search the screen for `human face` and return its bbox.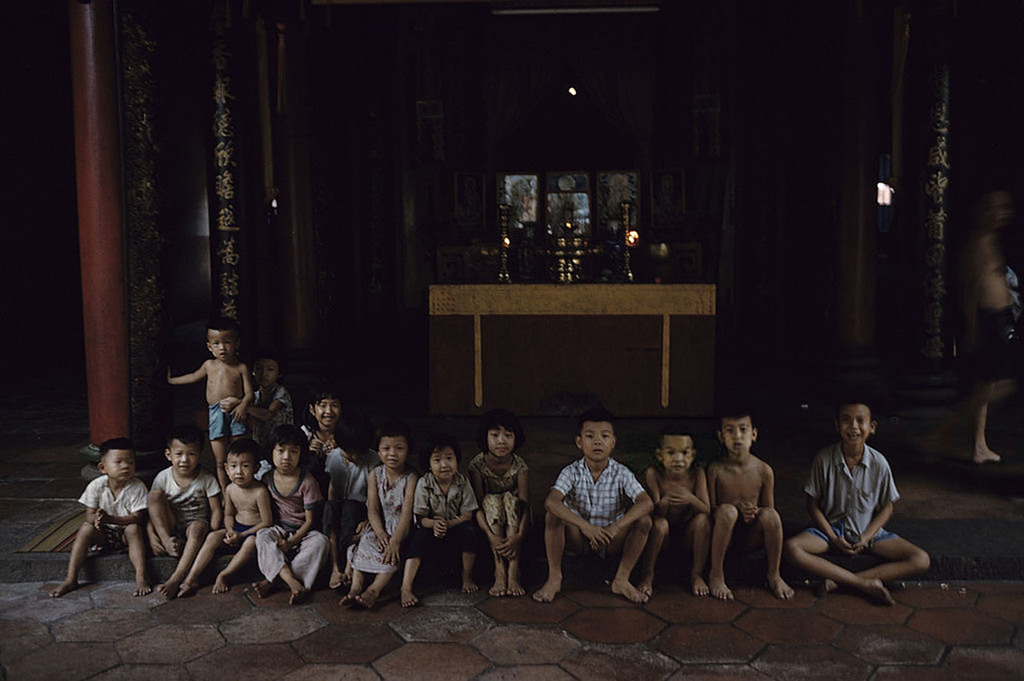
Found: (315, 400, 342, 426).
